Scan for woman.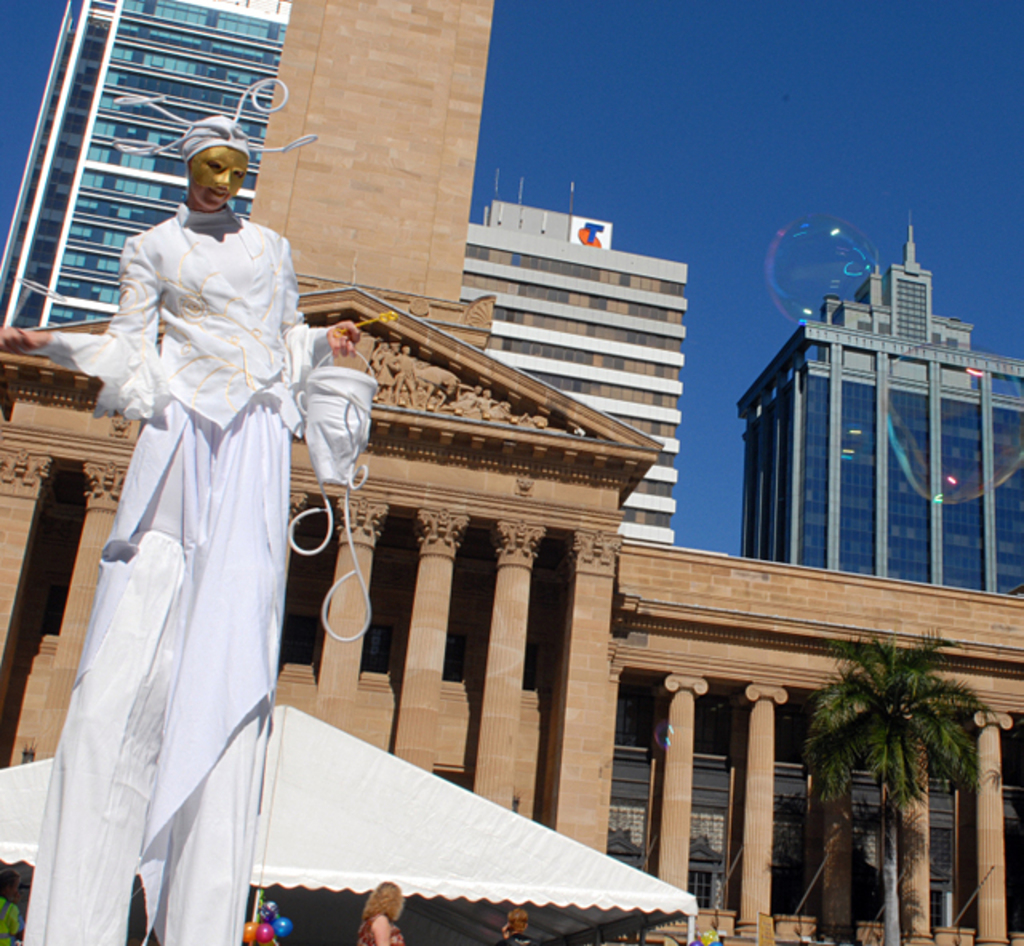
Scan result: rect(357, 874, 406, 944).
